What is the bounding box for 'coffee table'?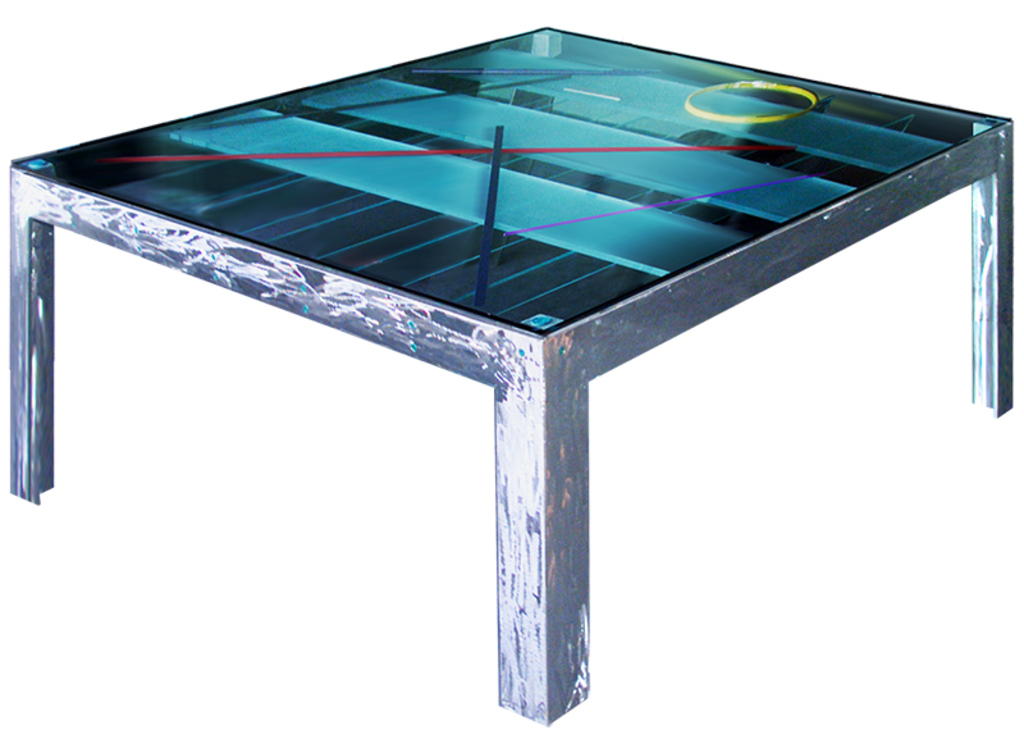
l=5, t=23, r=1015, b=733.
